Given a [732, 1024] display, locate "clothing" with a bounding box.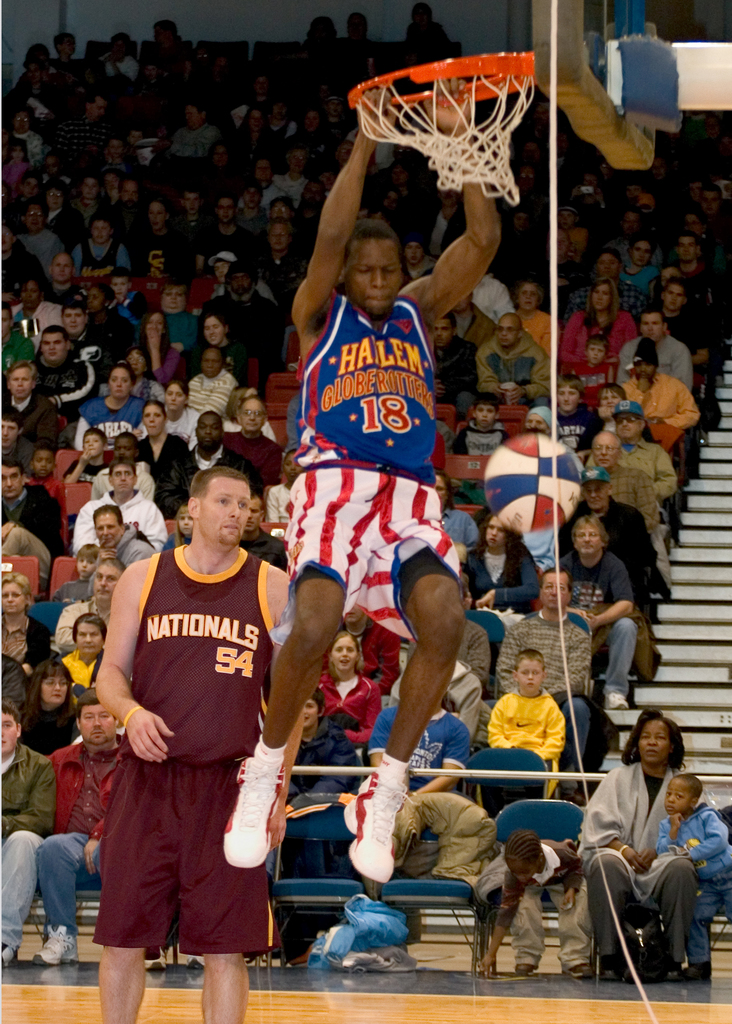
Located: (432,332,468,439).
